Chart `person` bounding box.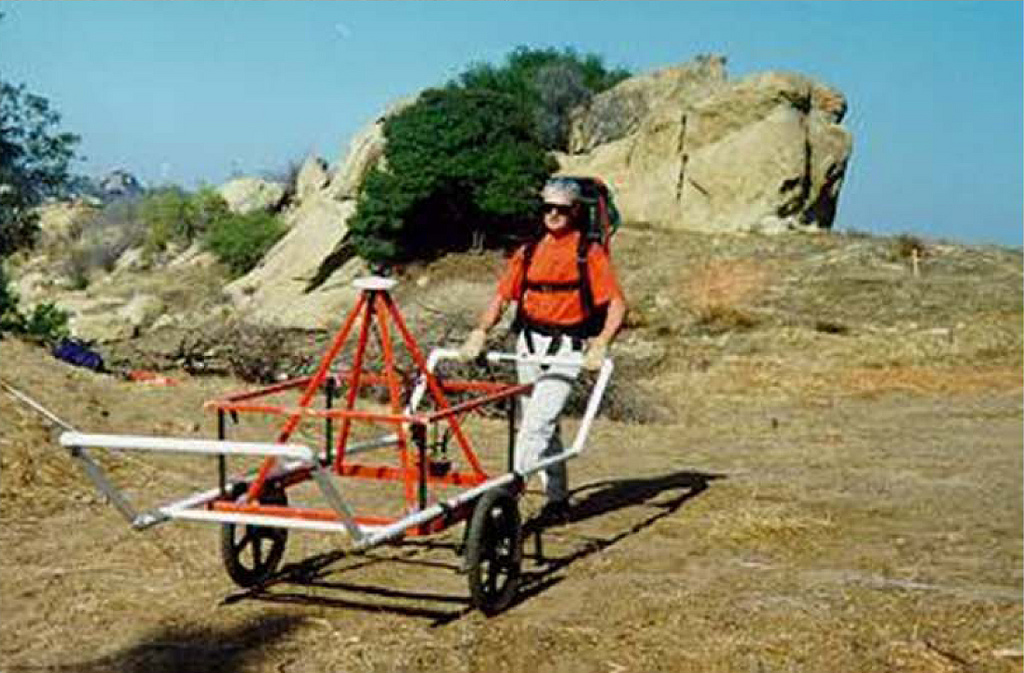
Charted: {"left": 454, "top": 177, "right": 632, "bottom": 520}.
